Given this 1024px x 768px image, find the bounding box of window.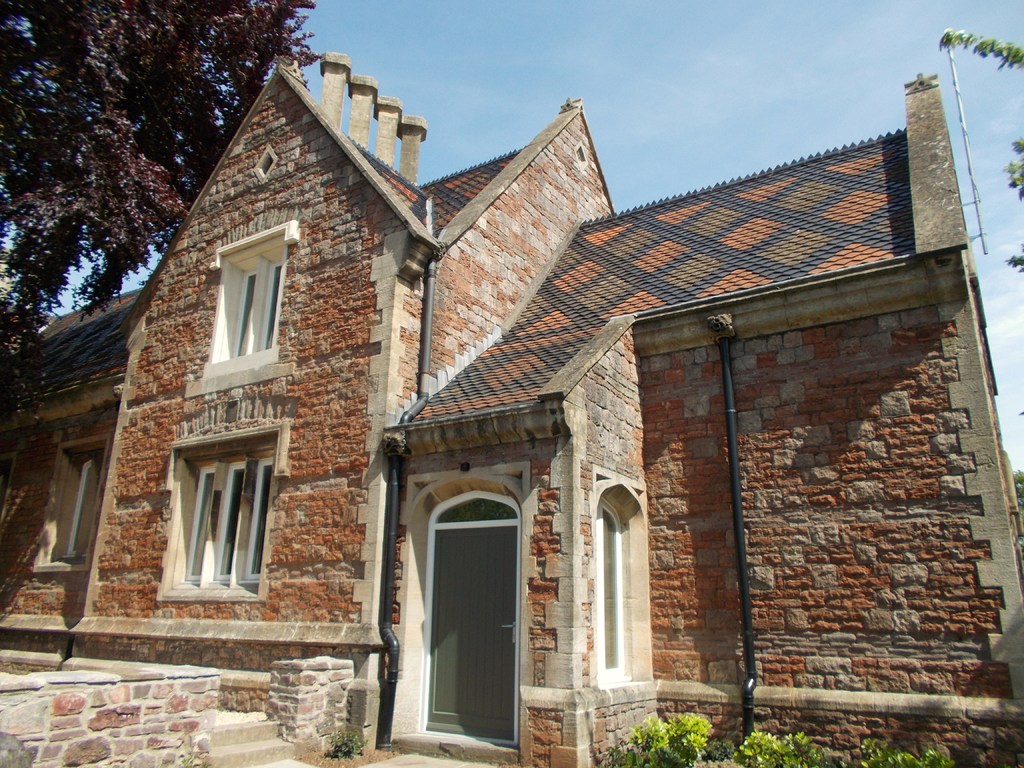
<bbox>252, 140, 284, 186</bbox>.
